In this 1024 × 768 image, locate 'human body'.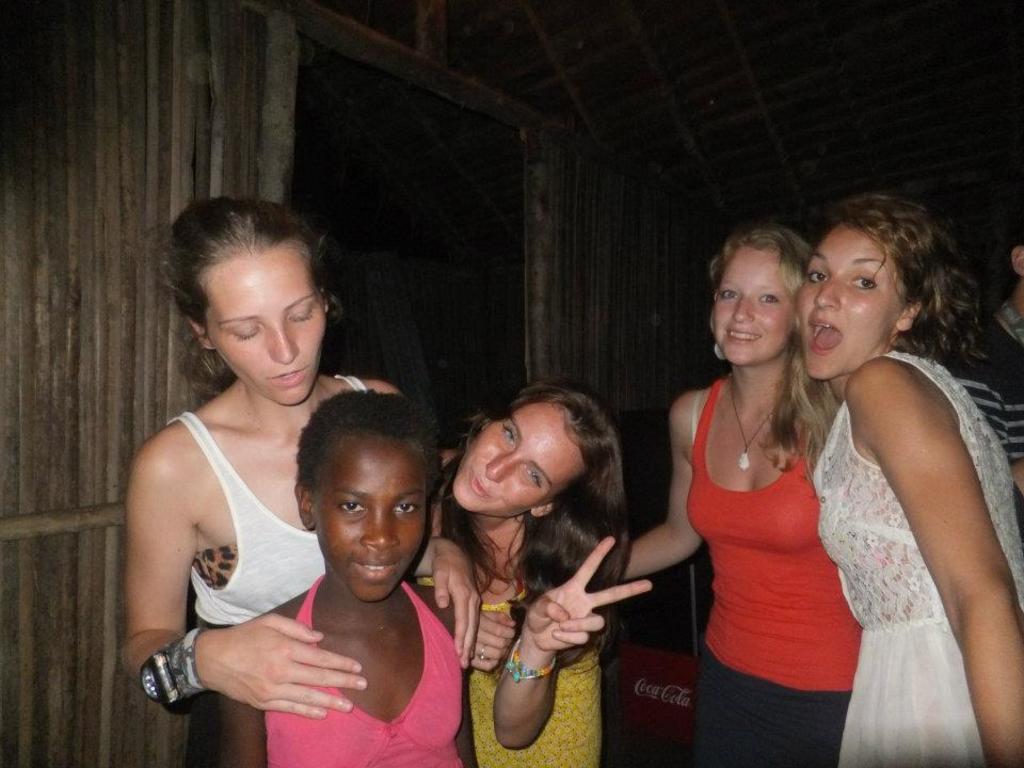
Bounding box: (left=788, top=192, right=1023, bottom=759).
